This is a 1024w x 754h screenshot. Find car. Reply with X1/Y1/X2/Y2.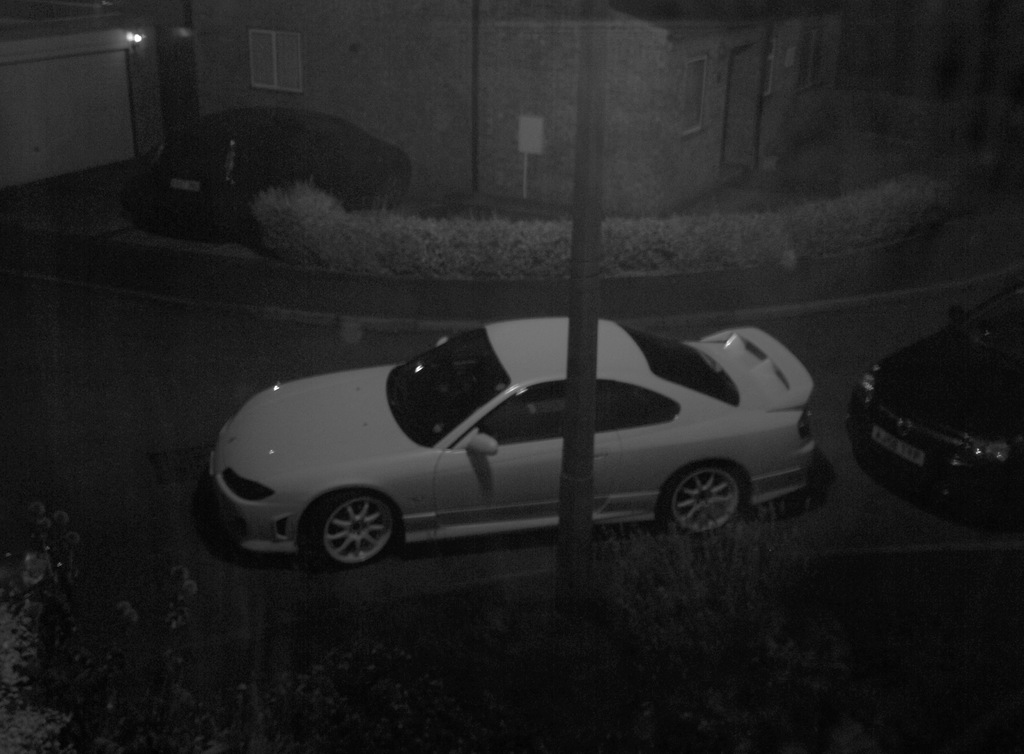
850/270/1023/529.
